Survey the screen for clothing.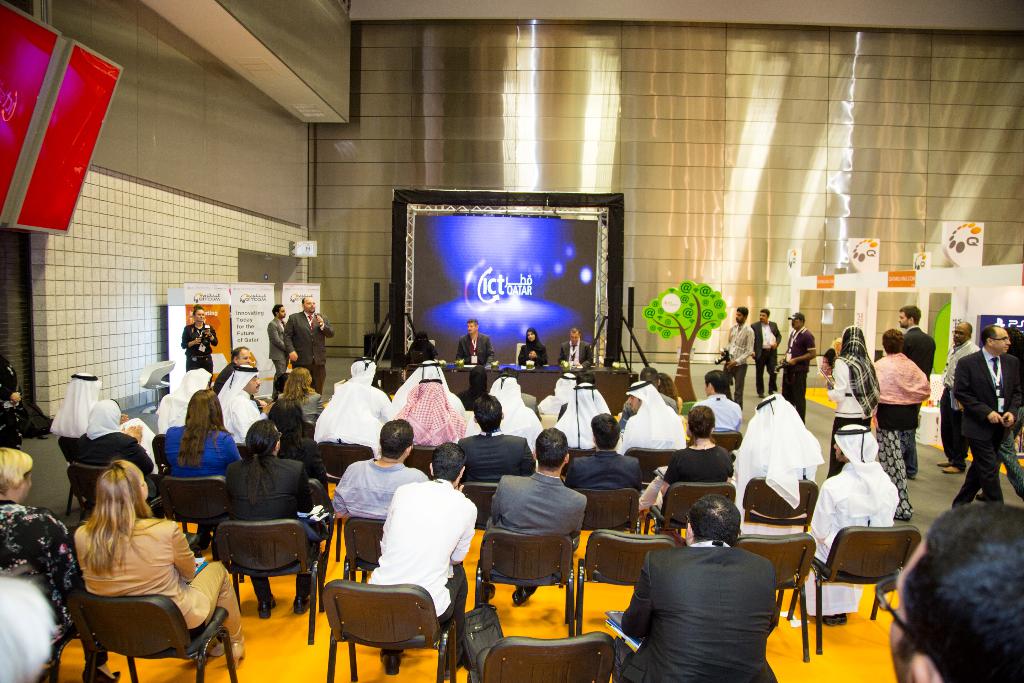
Survey found: 557/381/613/444.
